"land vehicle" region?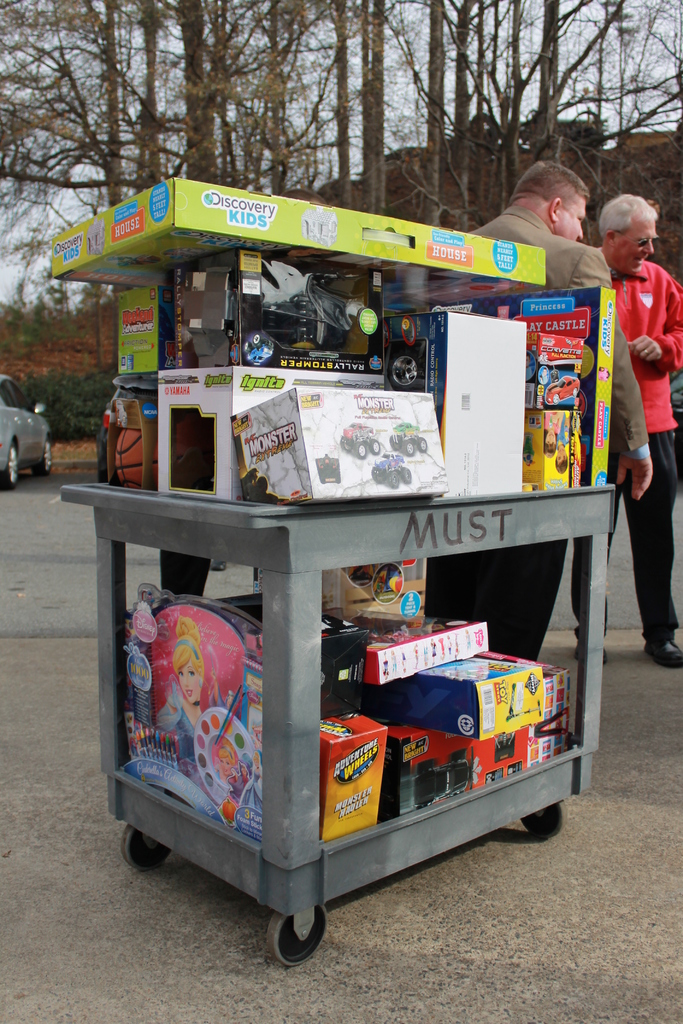
select_region(0, 380, 65, 493)
